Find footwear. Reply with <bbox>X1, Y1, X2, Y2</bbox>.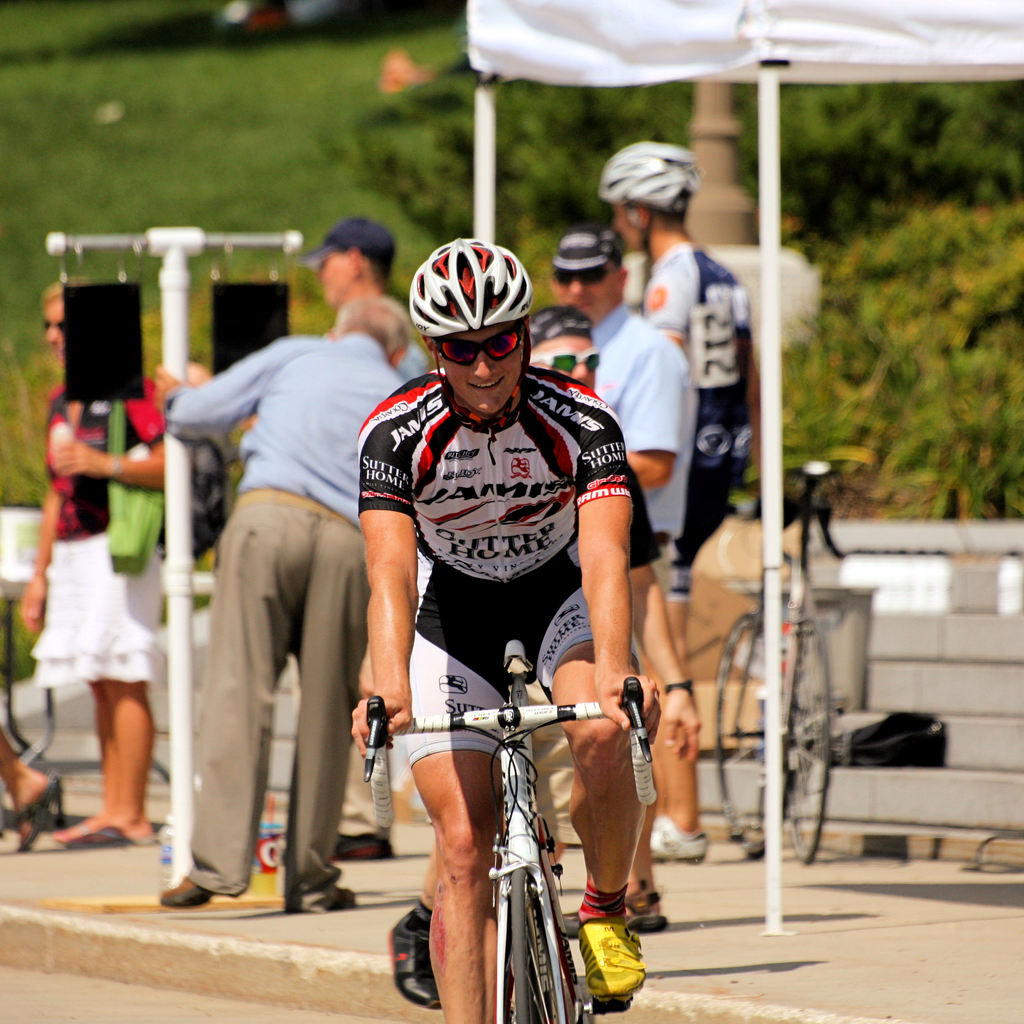
<bbox>651, 814, 713, 865</bbox>.
